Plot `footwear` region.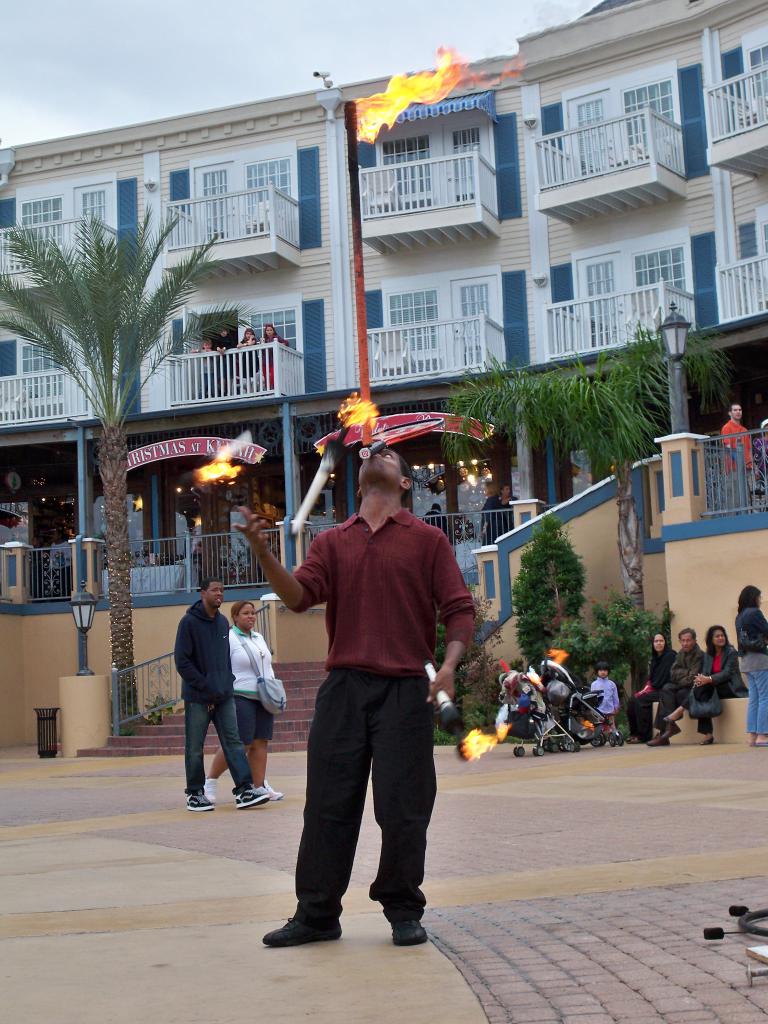
Plotted at [left=260, top=899, right=345, bottom=947].
